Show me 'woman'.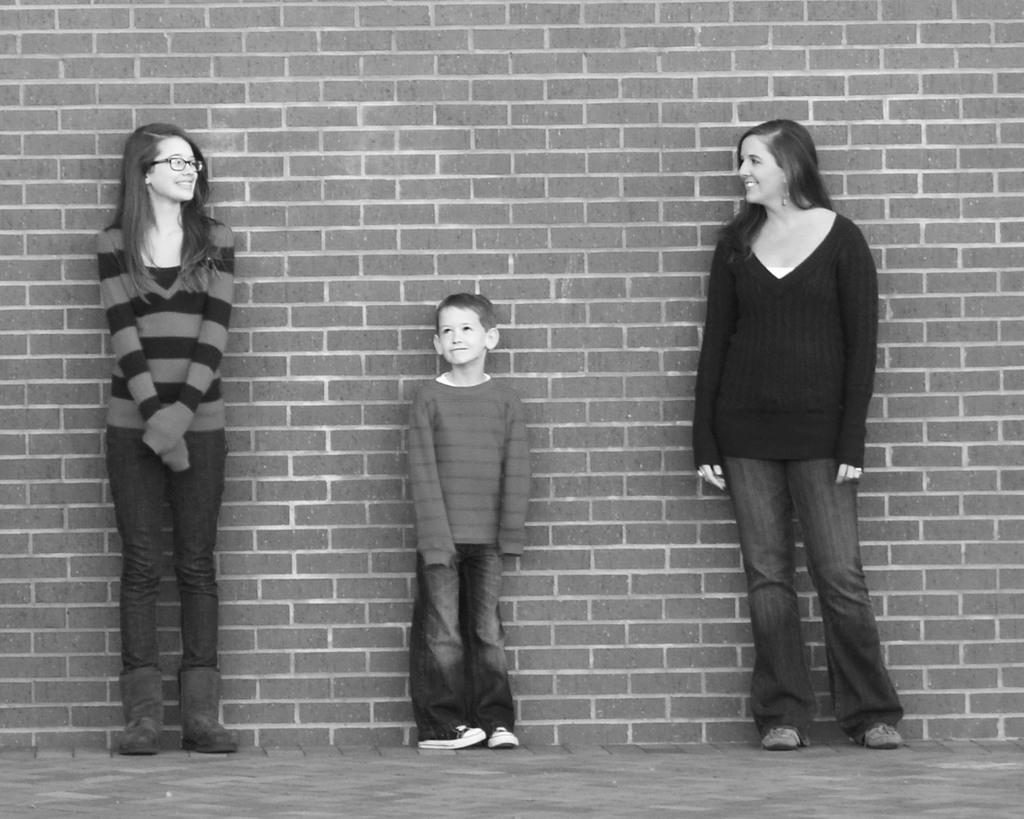
'woman' is here: (681,111,892,737).
